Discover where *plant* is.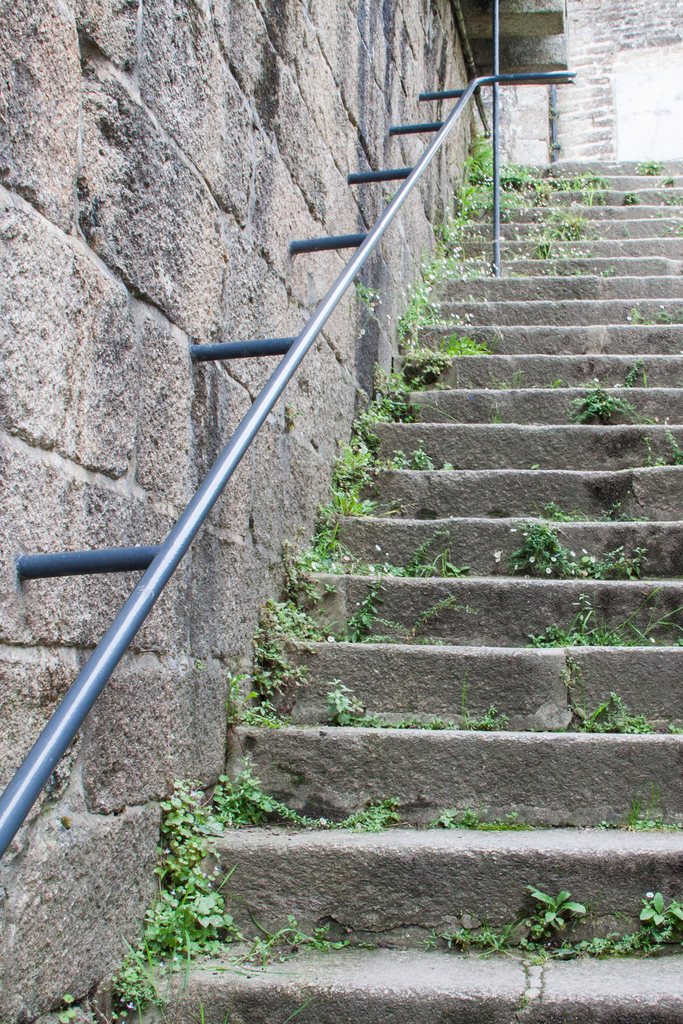
Discovered at locate(445, 324, 489, 355).
